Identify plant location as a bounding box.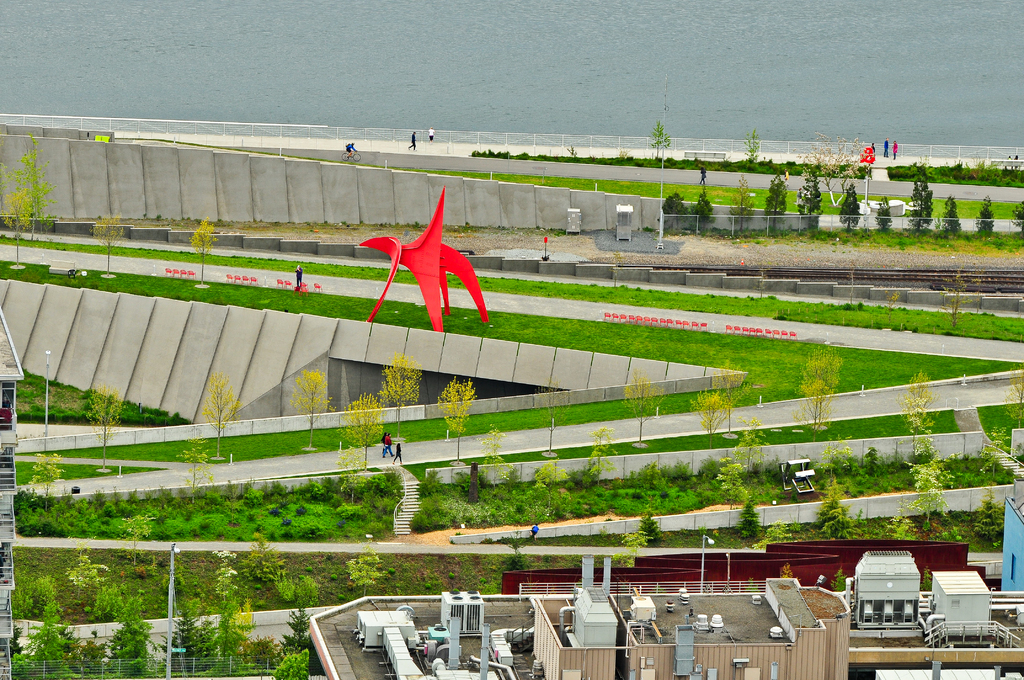
left=948, top=161, right=970, bottom=182.
